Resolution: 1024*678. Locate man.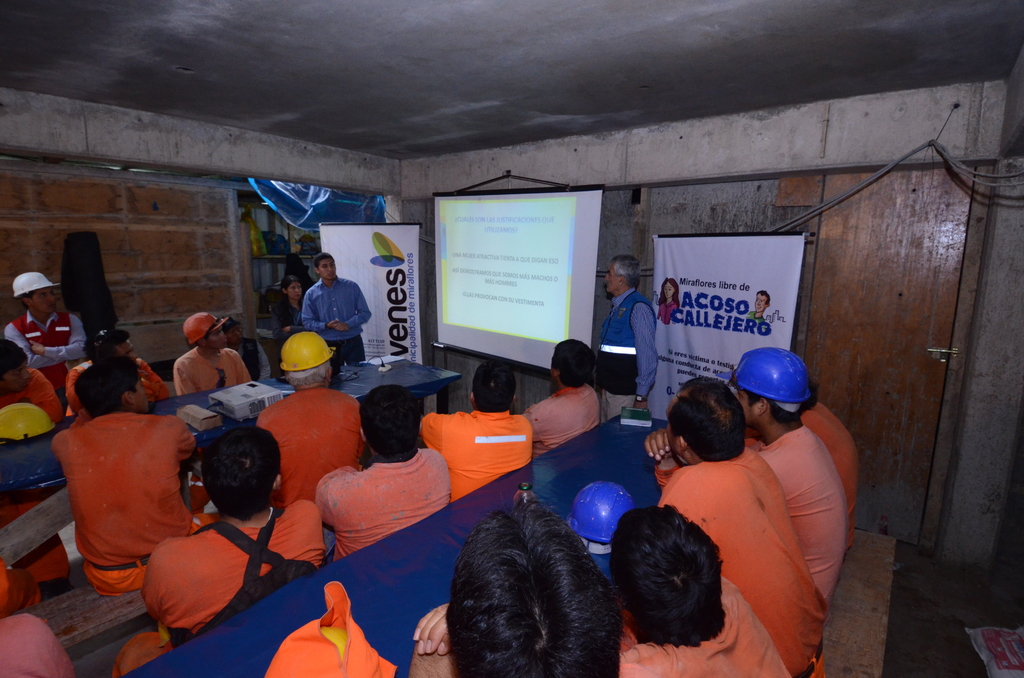
select_region(734, 350, 846, 612).
